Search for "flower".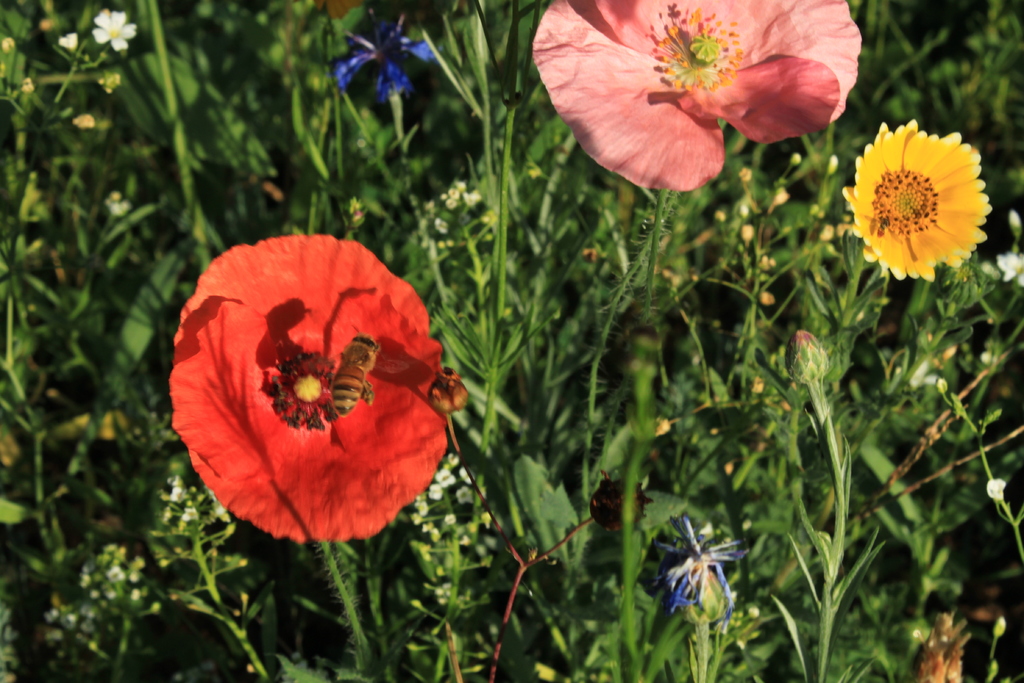
Found at 838/117/998/285.
